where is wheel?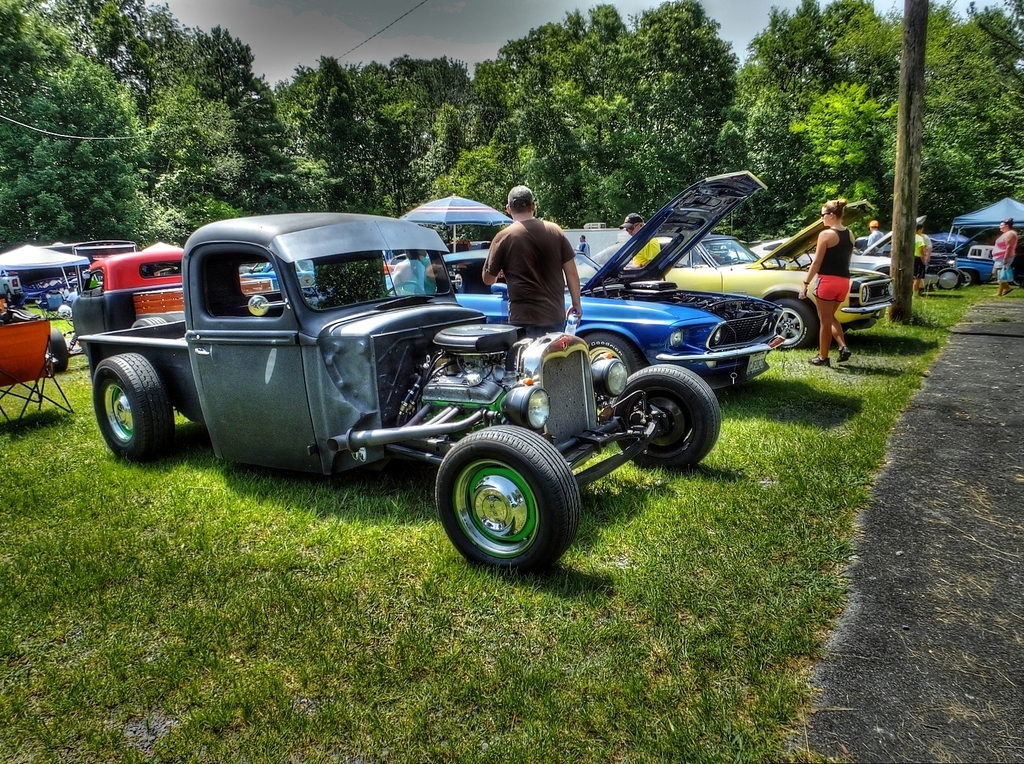
{"left": 418, "top": 417, "right": 579, "bottom": 567}.
